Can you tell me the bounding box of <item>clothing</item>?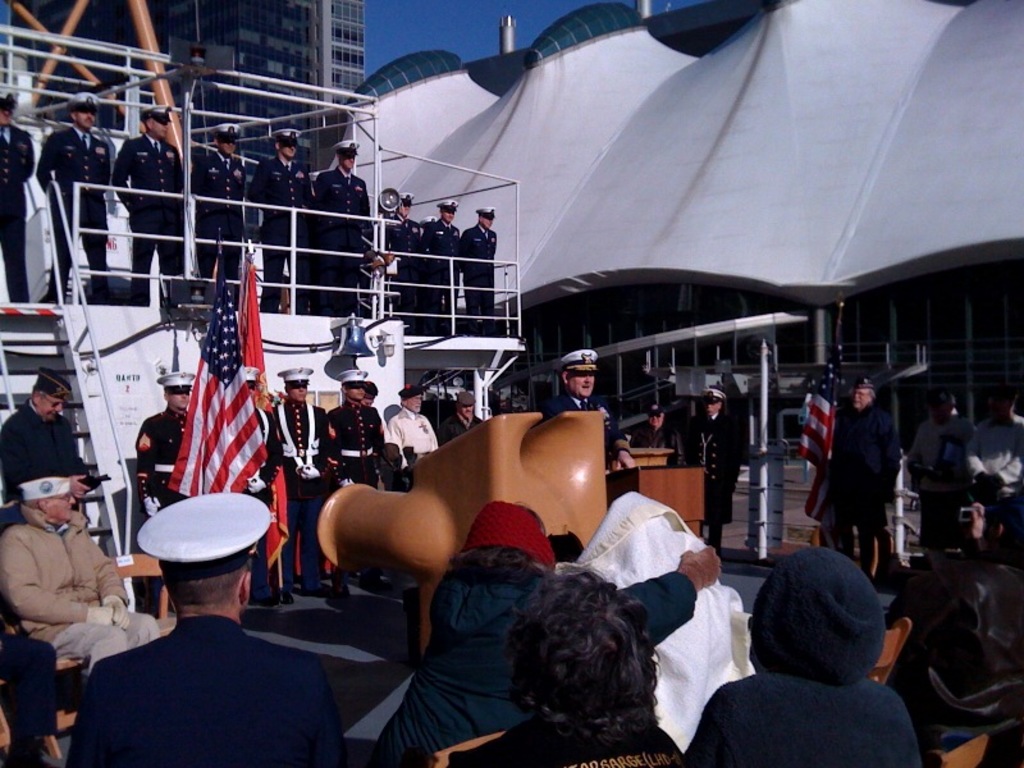
x1=390, y1=406, x2=435, y2=457.
